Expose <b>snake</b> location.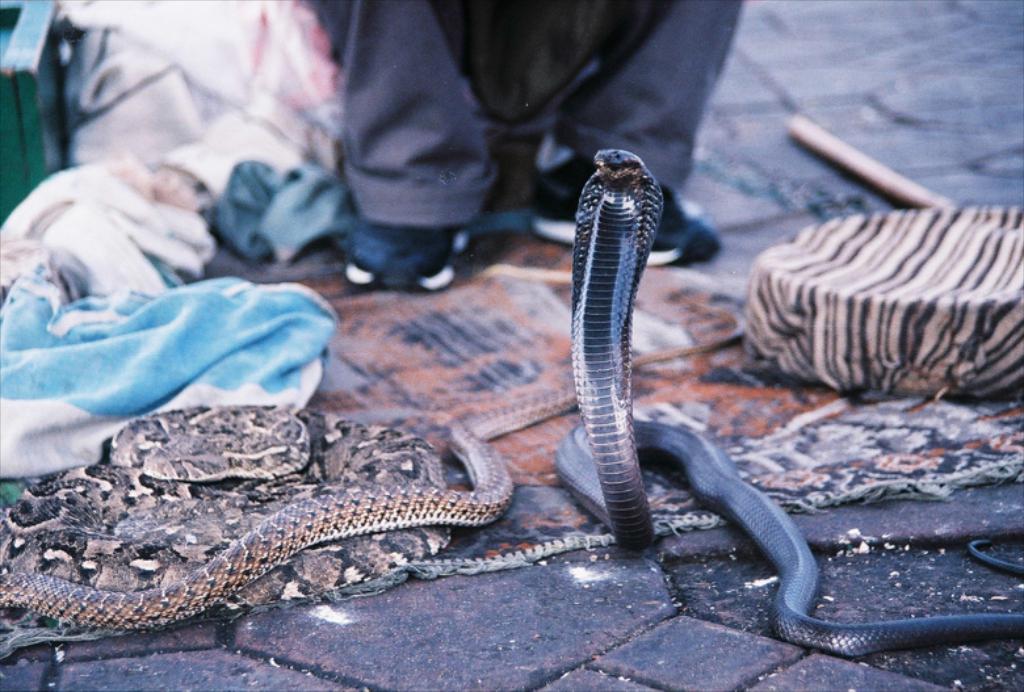
Exposed at detection(555, 148, 1023, 658).
